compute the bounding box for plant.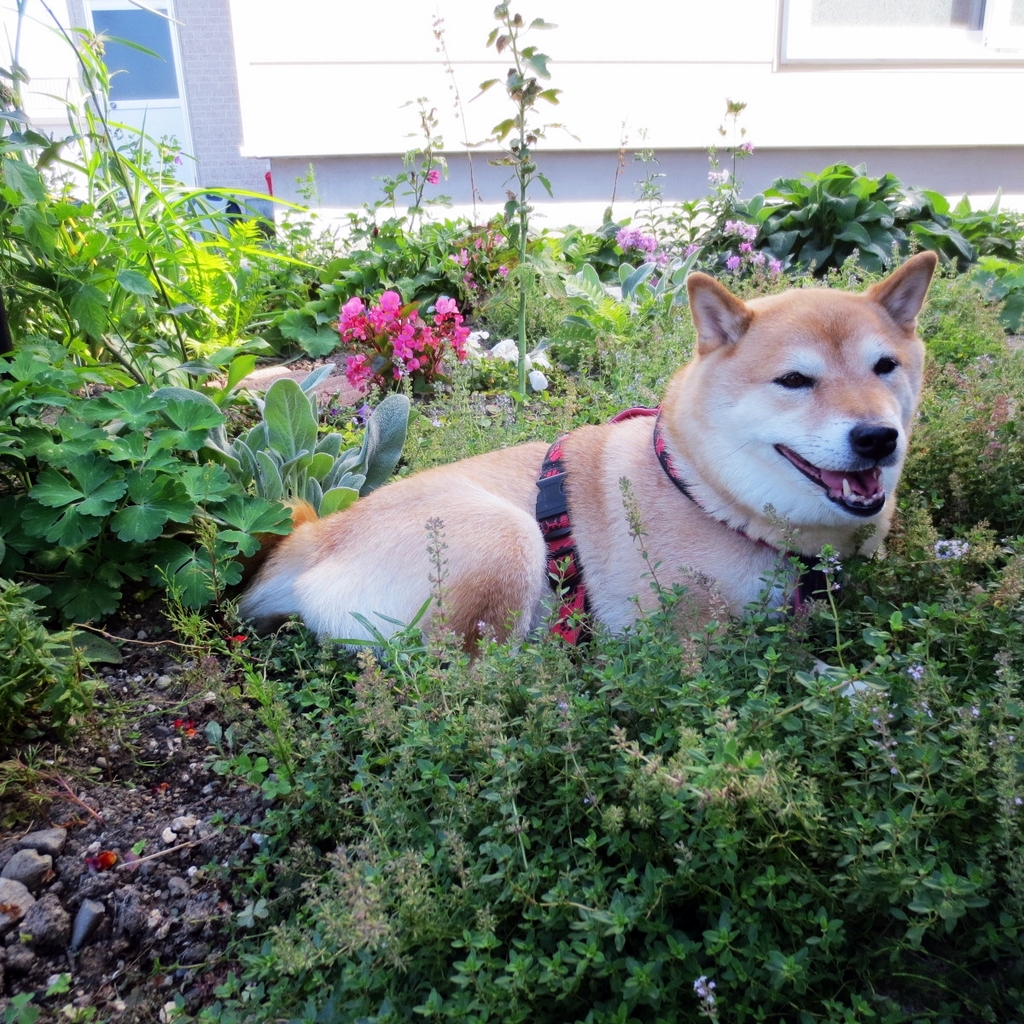
bbox=(0, 737, 104, 847).
